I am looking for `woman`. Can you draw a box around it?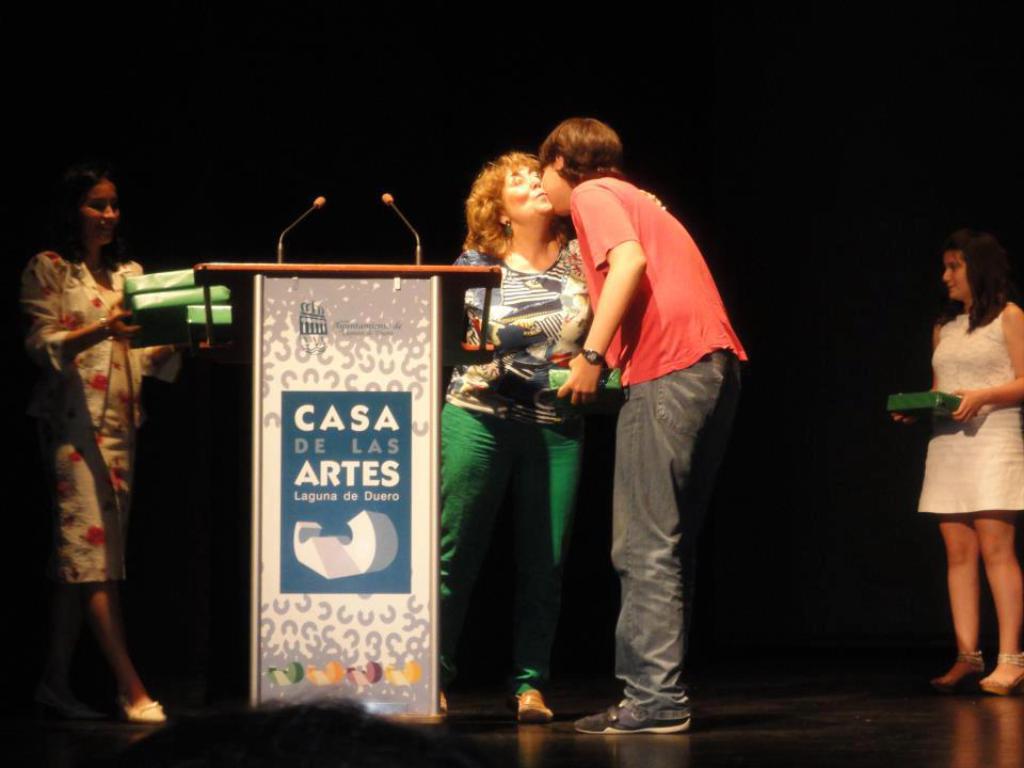
Sure, the bounding box is left=898, top=242, right=1022, bottom=678.
